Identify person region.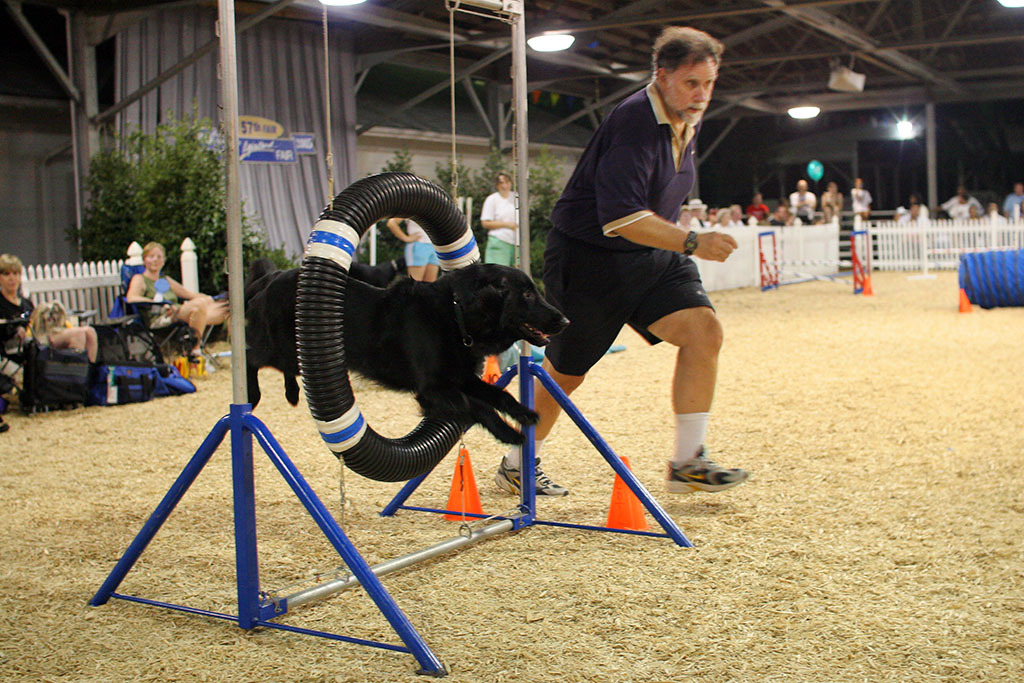
Region: <region>477, 171, 521, 272</region>.
